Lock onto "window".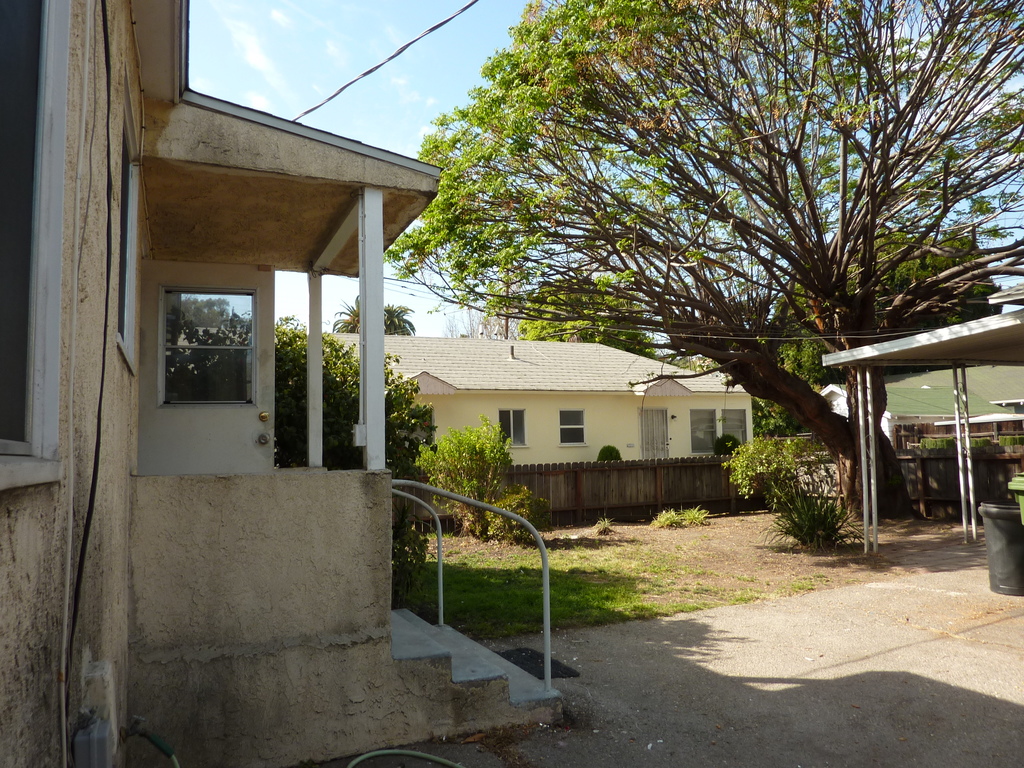
Locked: 115:71:140:362.
